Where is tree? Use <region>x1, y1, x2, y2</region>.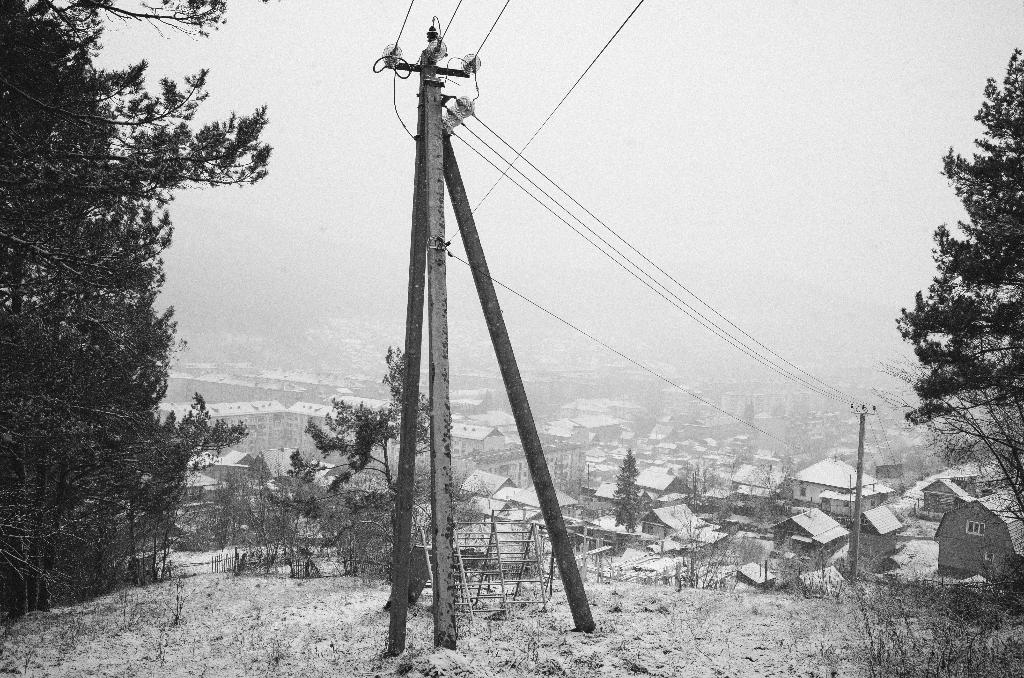
<region>662, 511, 725, 585</region>.
